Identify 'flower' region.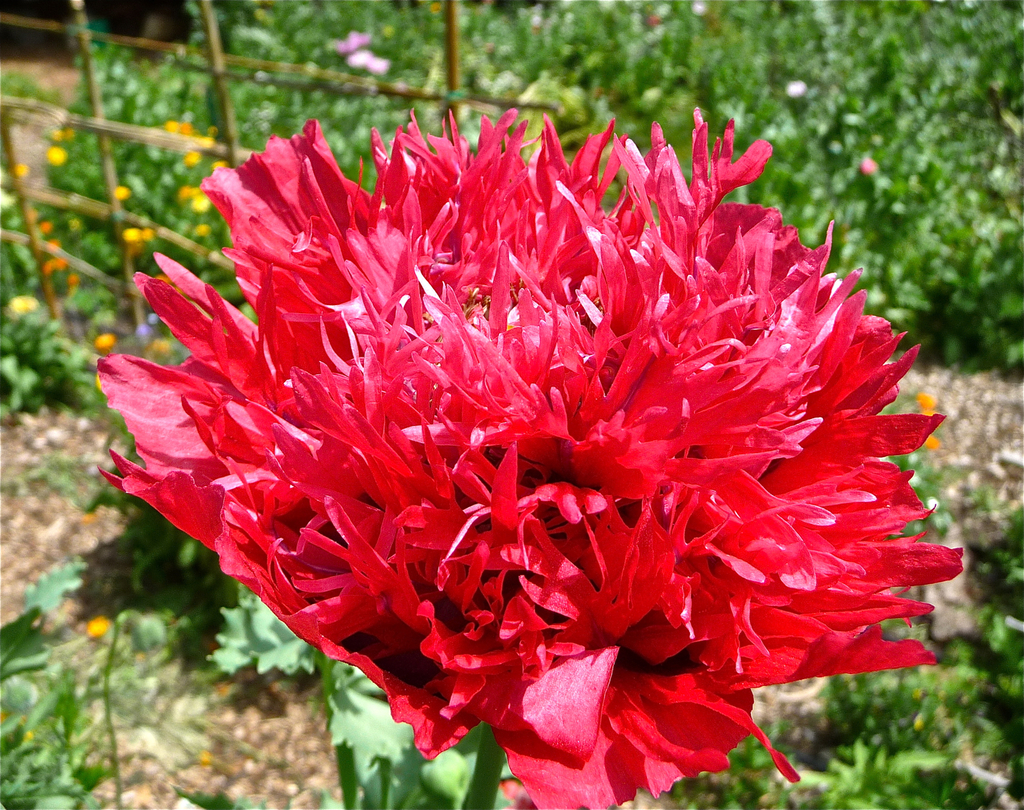
Region: [left=123, top=229, right=155, bottom=247].
